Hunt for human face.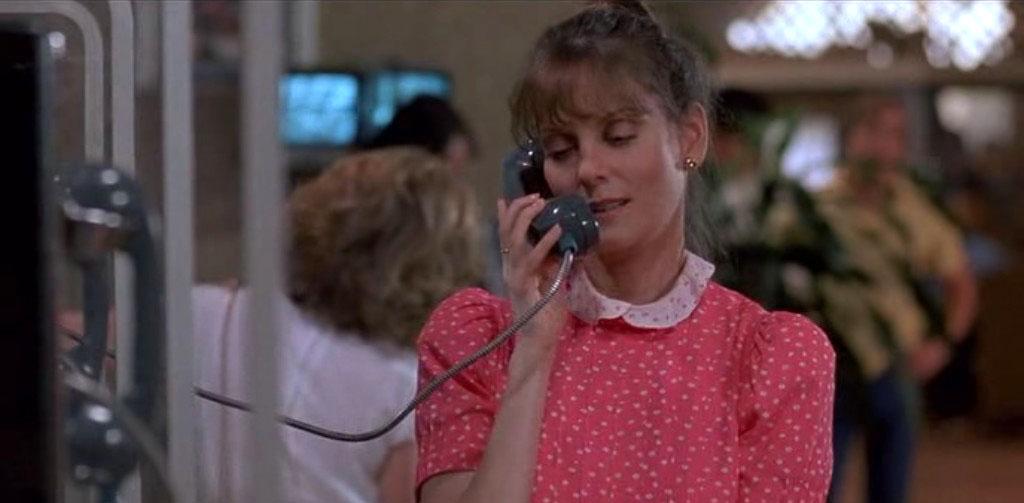
Hunted down at {"left": 535, "top": 80, "right": 676, "bottom": 255}.
